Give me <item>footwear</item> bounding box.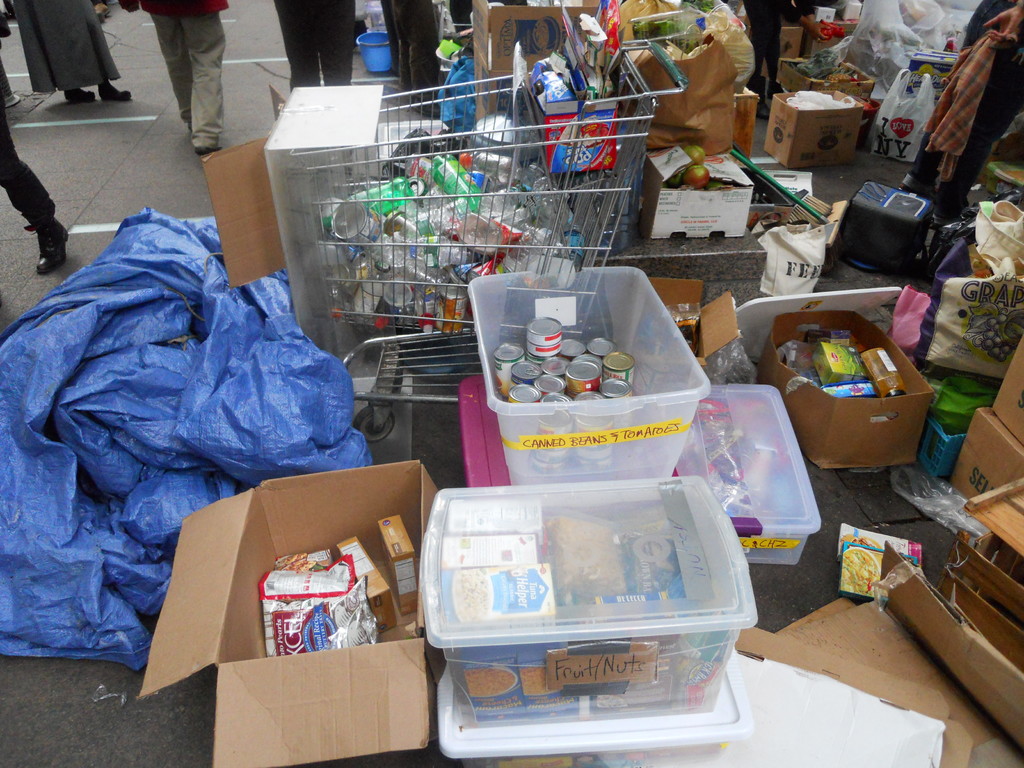
select_region(34, 216, 68, 275).
